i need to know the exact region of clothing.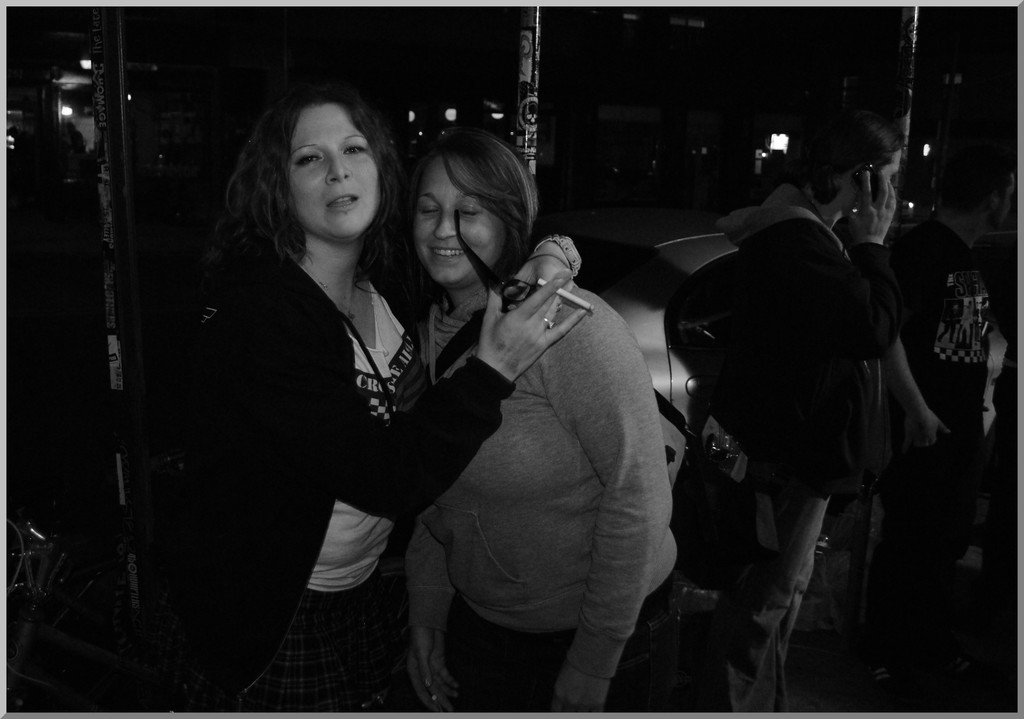
Region: box(405, 264, 684, 715).
